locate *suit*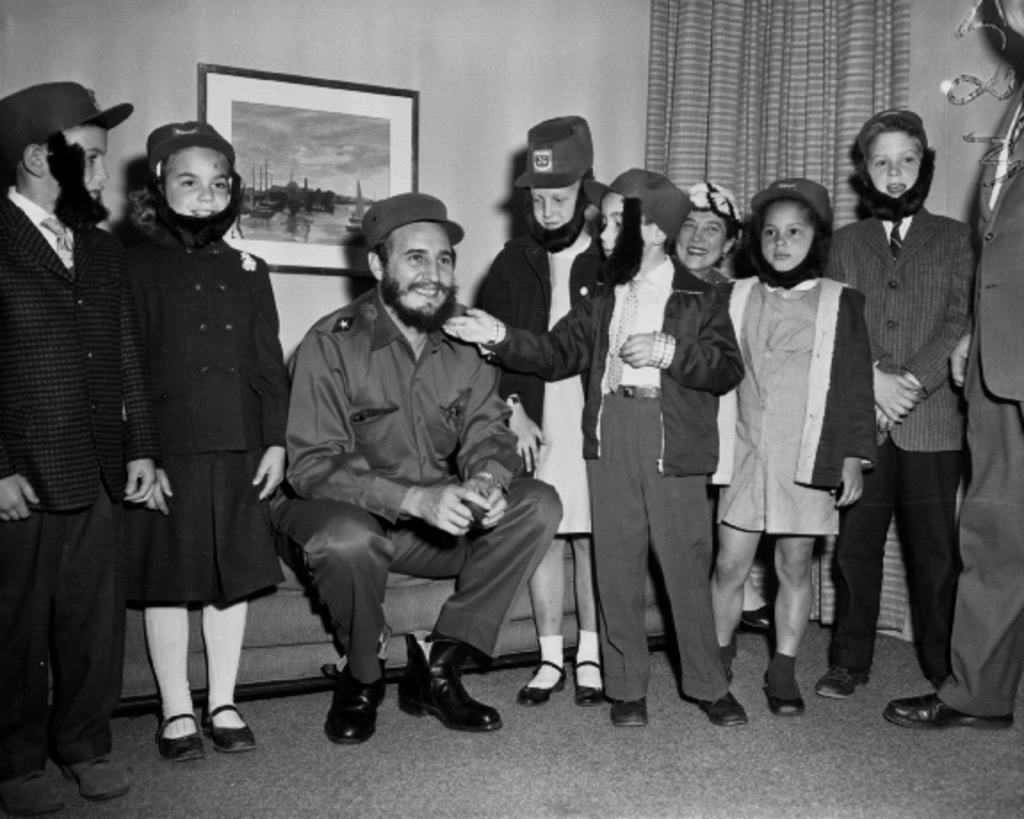
<region>0, 176, 157, 785</region>
